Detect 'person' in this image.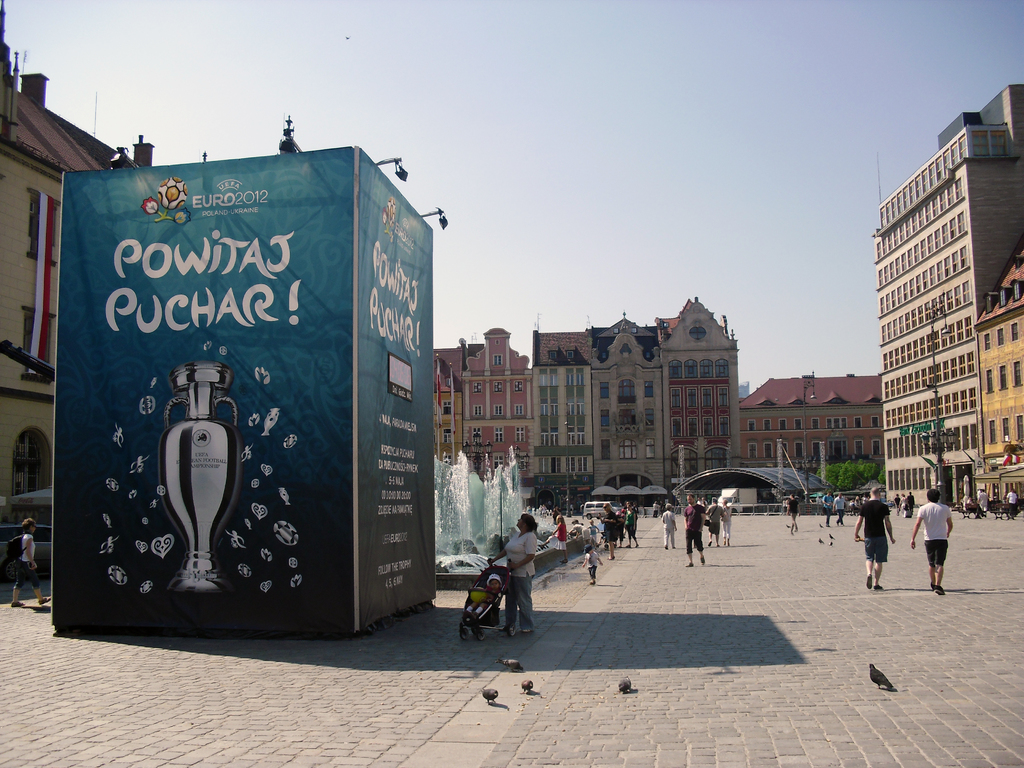
Detection: detection(585, 543, 612, 585).
